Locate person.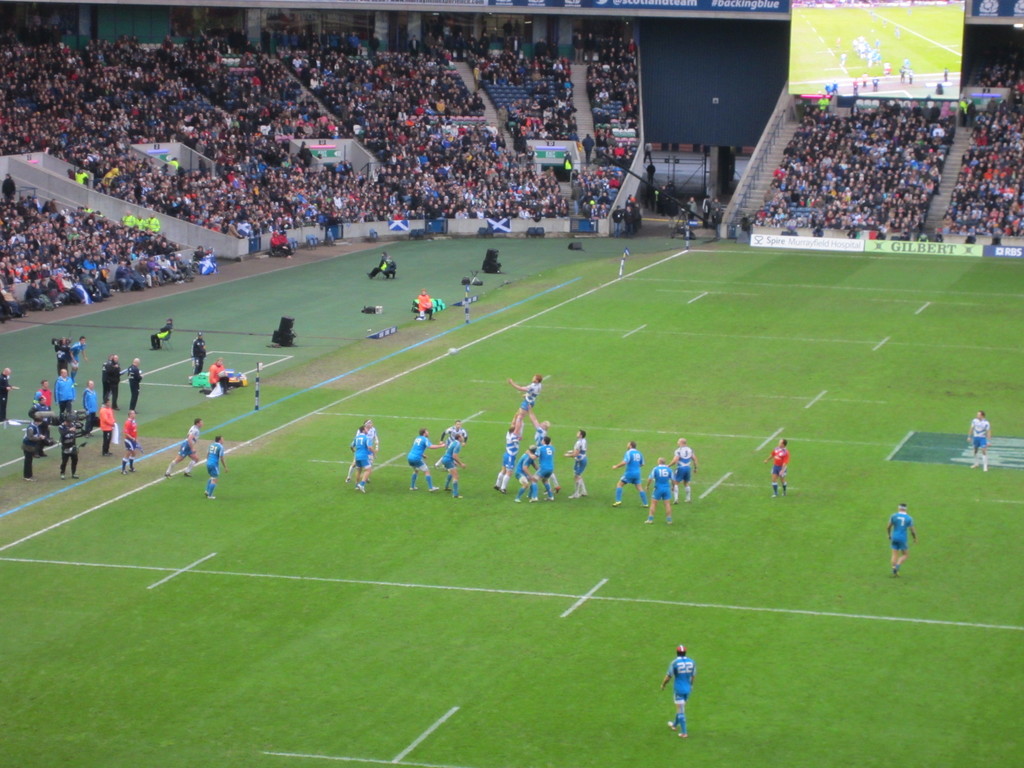
Bounding box: (x1=563, y1=424, x2=593, y2=502).
